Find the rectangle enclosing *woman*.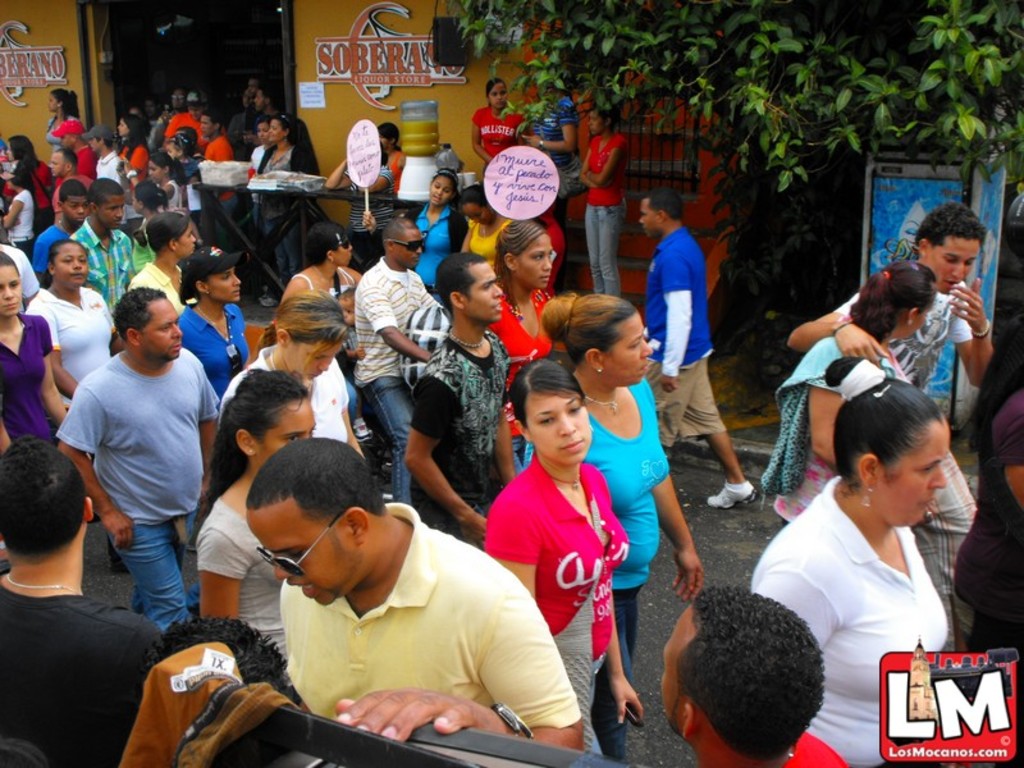
517/74/586/234.
